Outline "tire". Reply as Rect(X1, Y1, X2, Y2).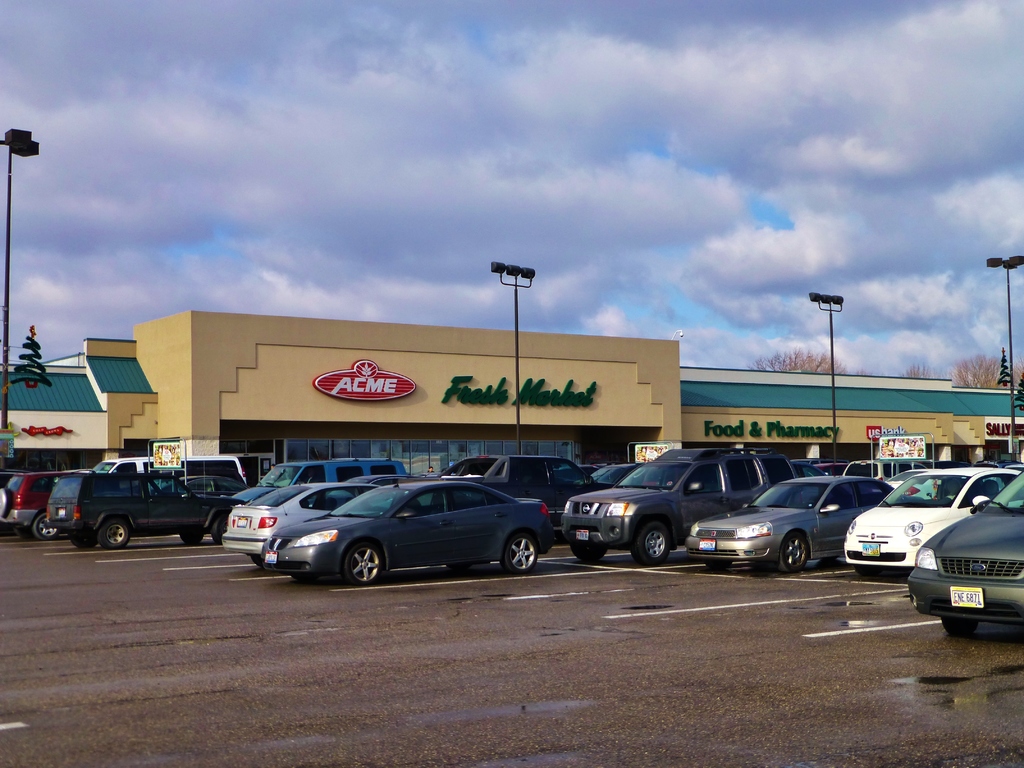
Rect(503, 529, 541, 575).
